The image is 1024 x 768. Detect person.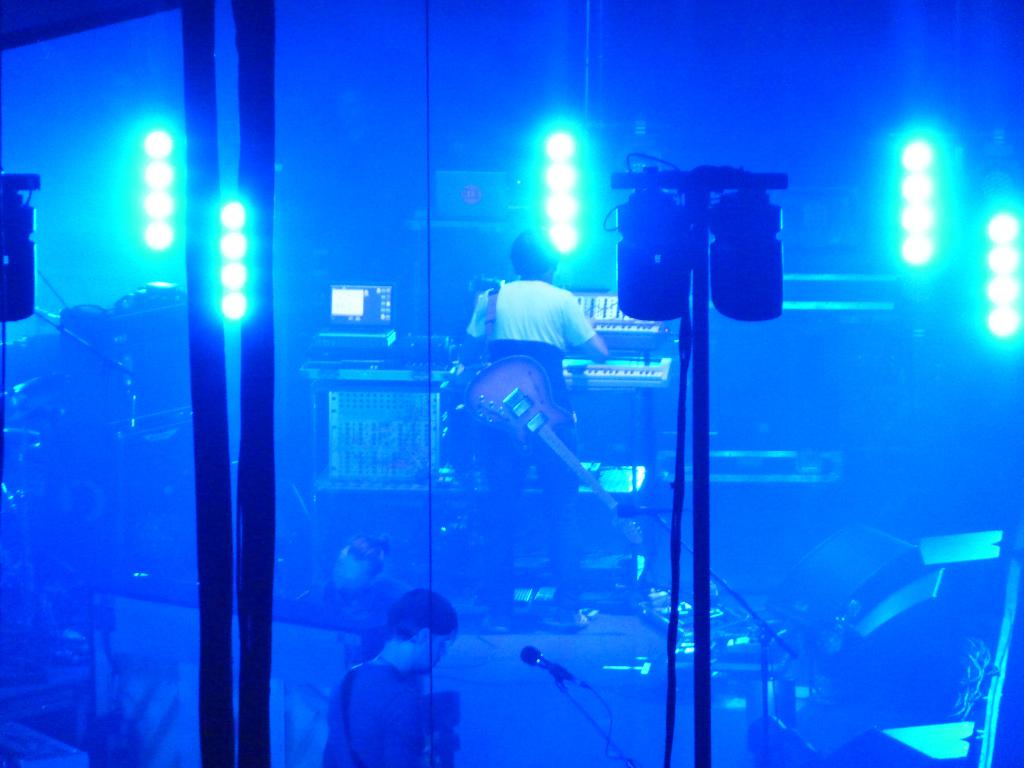
Detection: {"left": 309, "top": 584, "right": 451, "bottom": 766}.
